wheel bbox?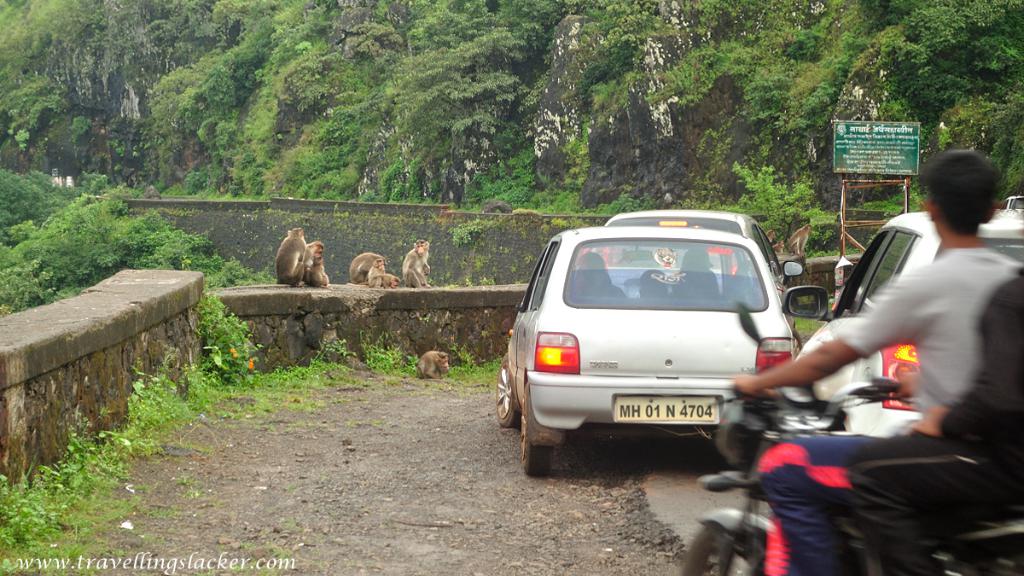
select_region(521, 422, 552, 481)
